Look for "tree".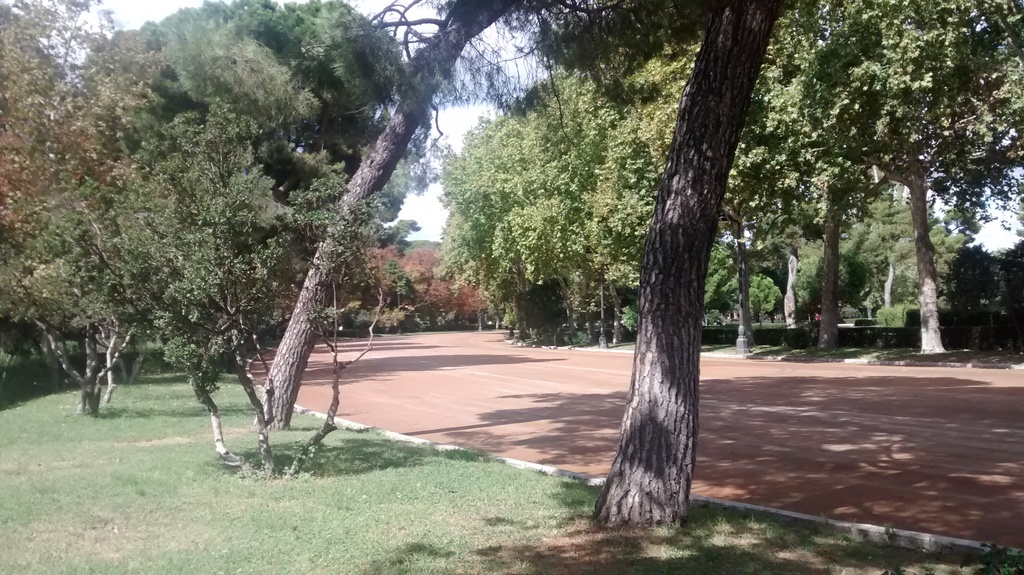
Found: <region>413, 253, 495, 333</region>.
